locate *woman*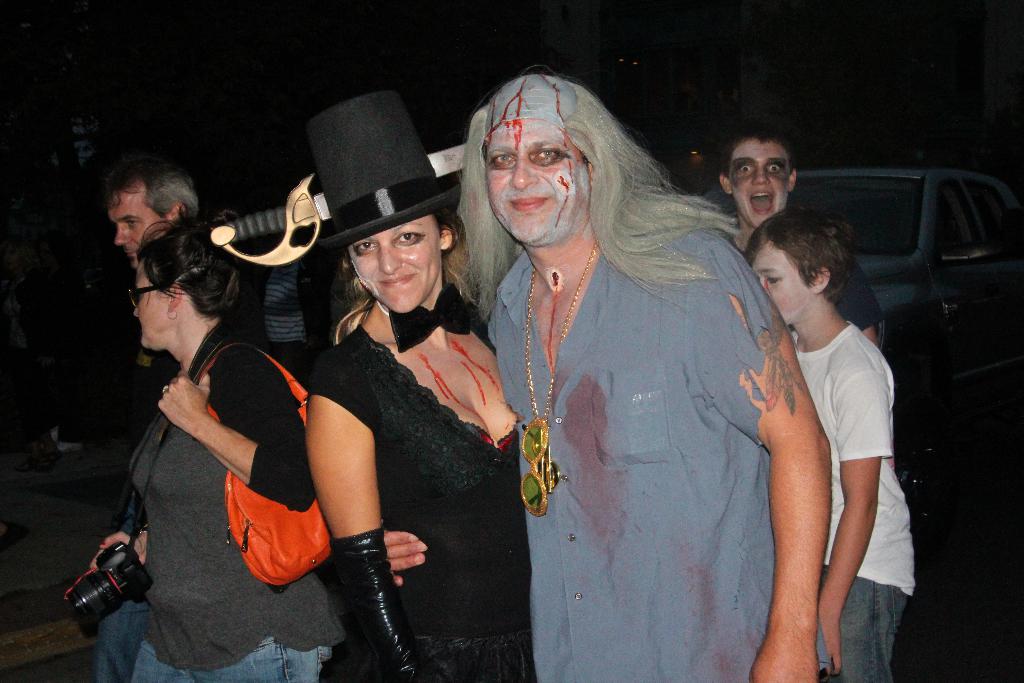
bbox=(307, 88, 541, 682)
